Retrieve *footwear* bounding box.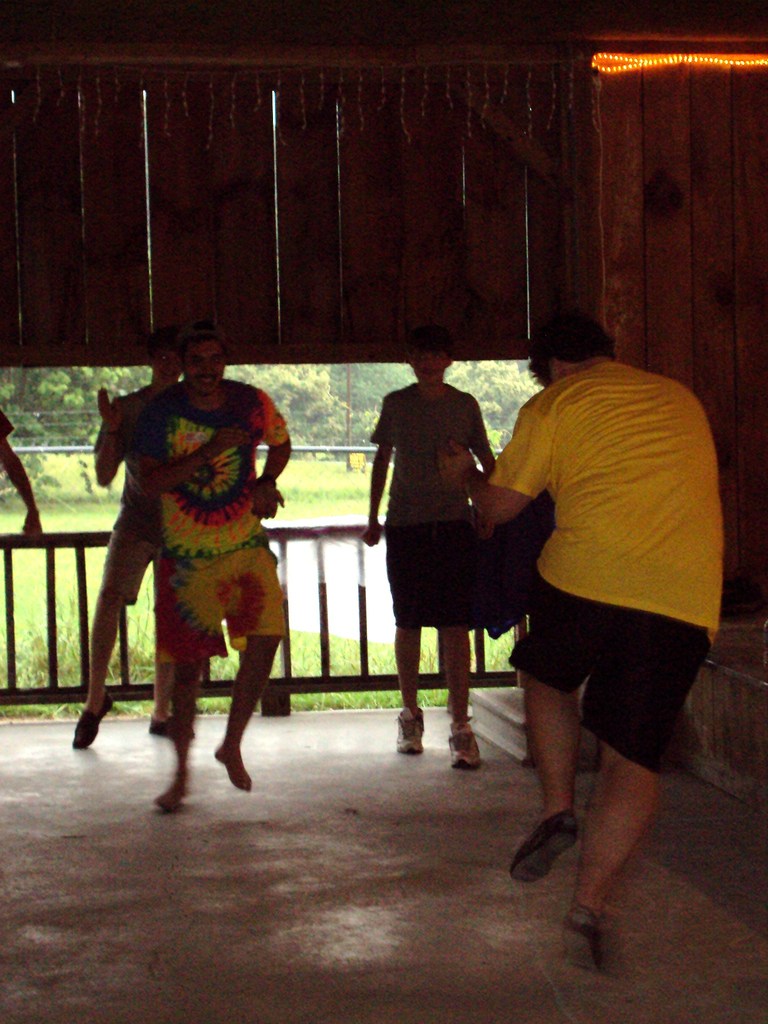
Bounding box: left=508, top=805, right=579, bottom=884.
